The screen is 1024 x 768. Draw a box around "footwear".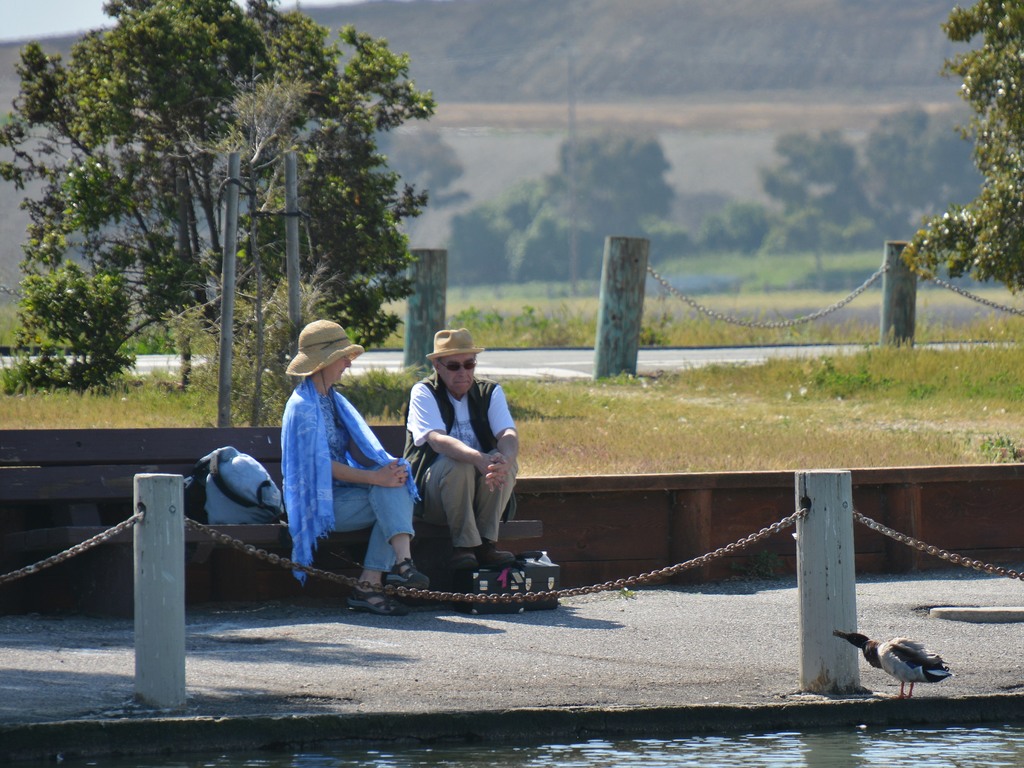
bbox=(440, 542, 514, 575).
